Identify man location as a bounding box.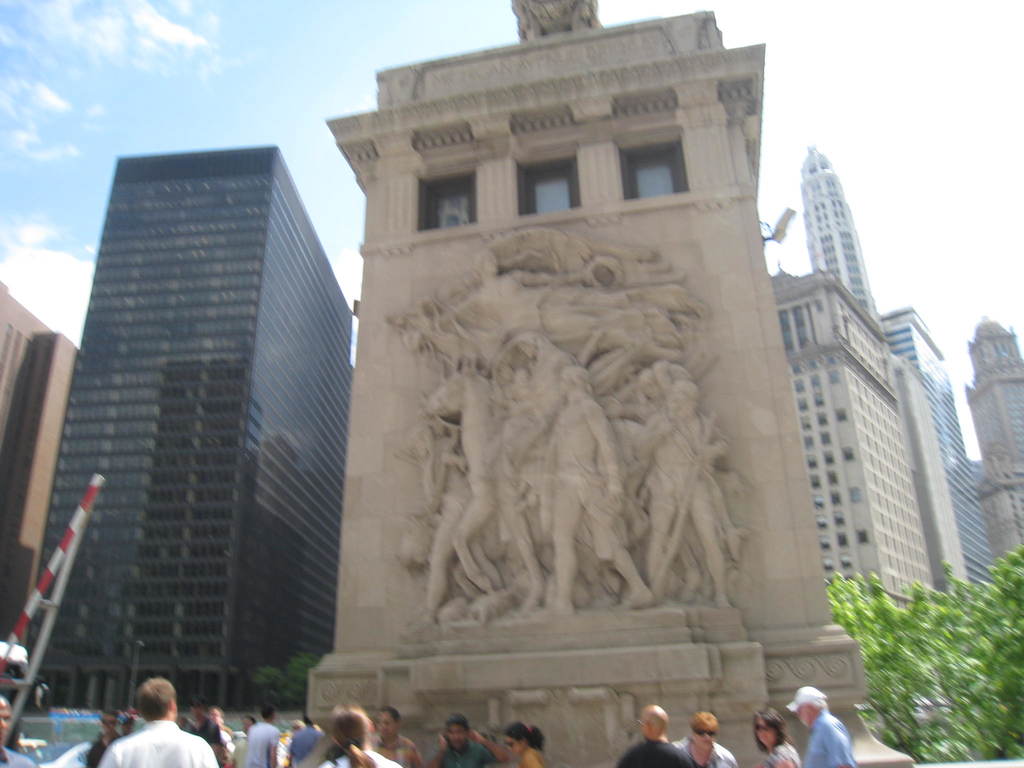
(243, 706, 284, 765).
